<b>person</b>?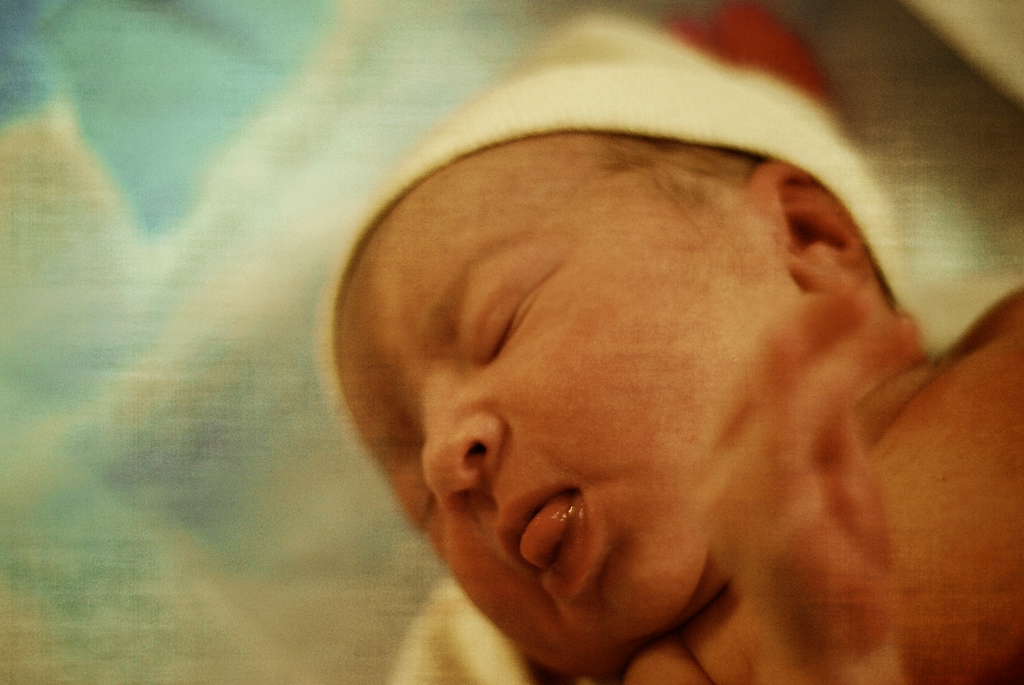
Rect(300, 7, 1023, 684)
